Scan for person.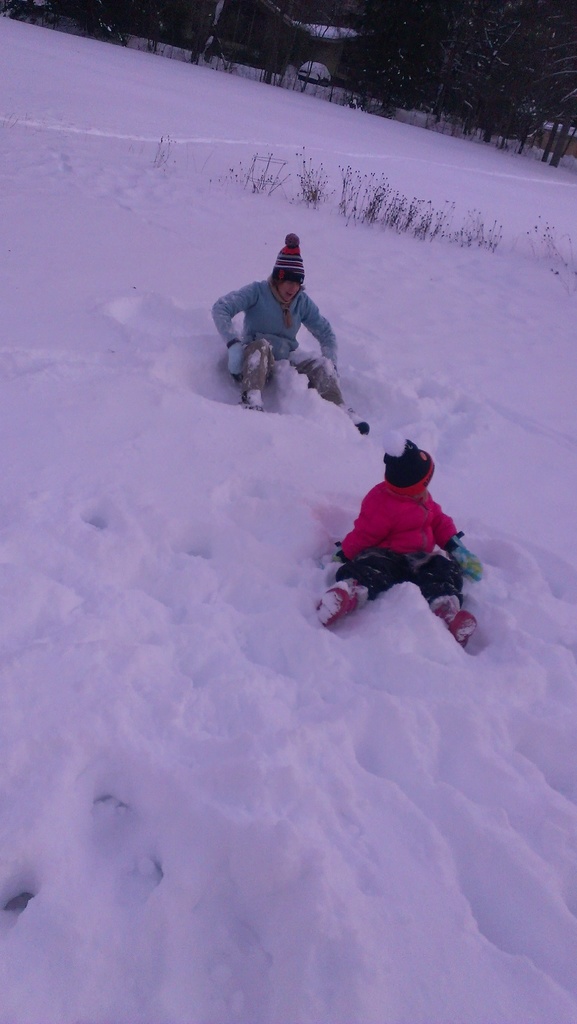
Scan result: [307, 435, 475, 652].
